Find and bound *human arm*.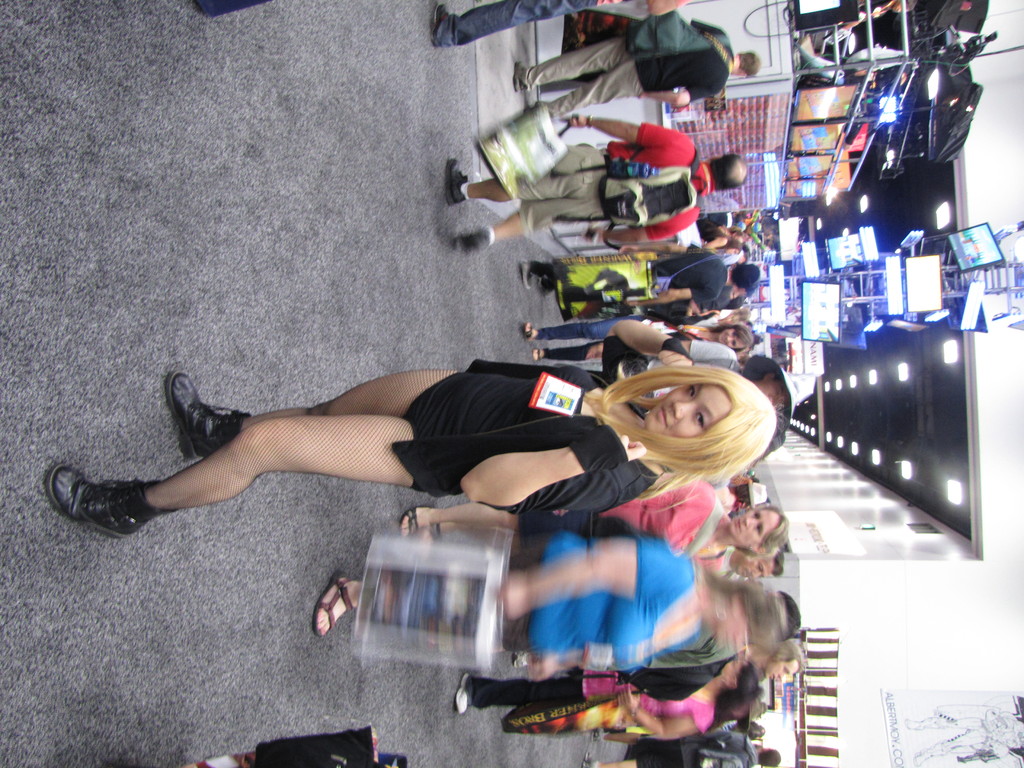
Bound: x1=612, y1=72, x2=737, y2=111.
